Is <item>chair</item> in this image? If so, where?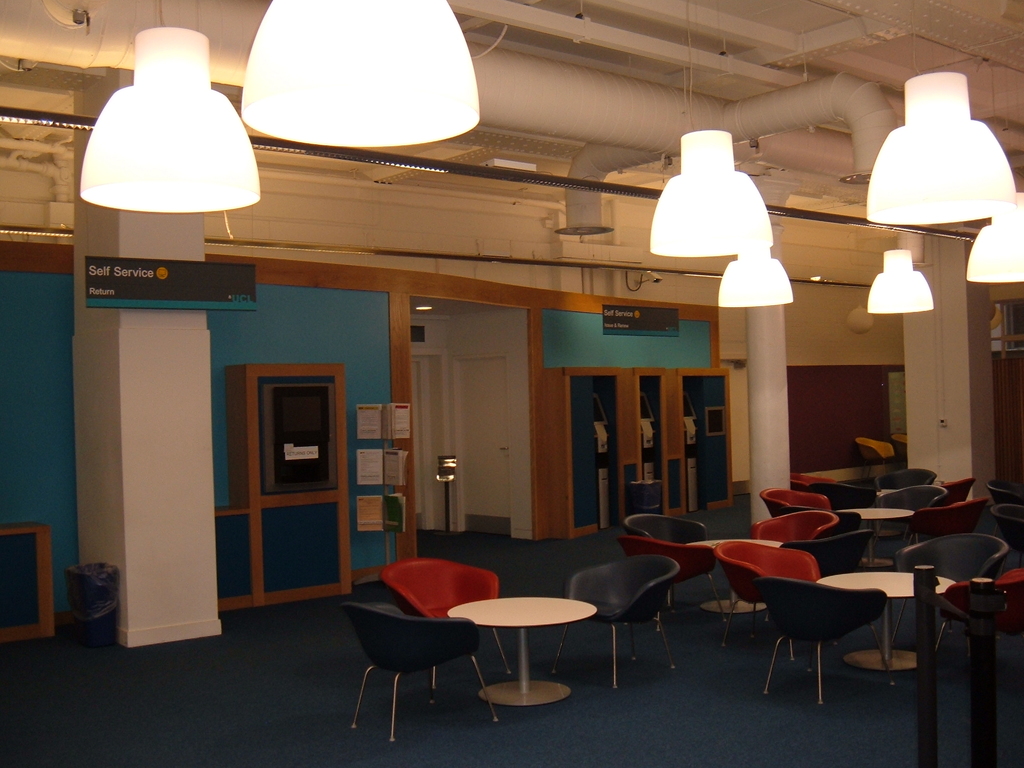
Yes, at pyautogui.locateOnScreen(987, 479, 1023, 499).
